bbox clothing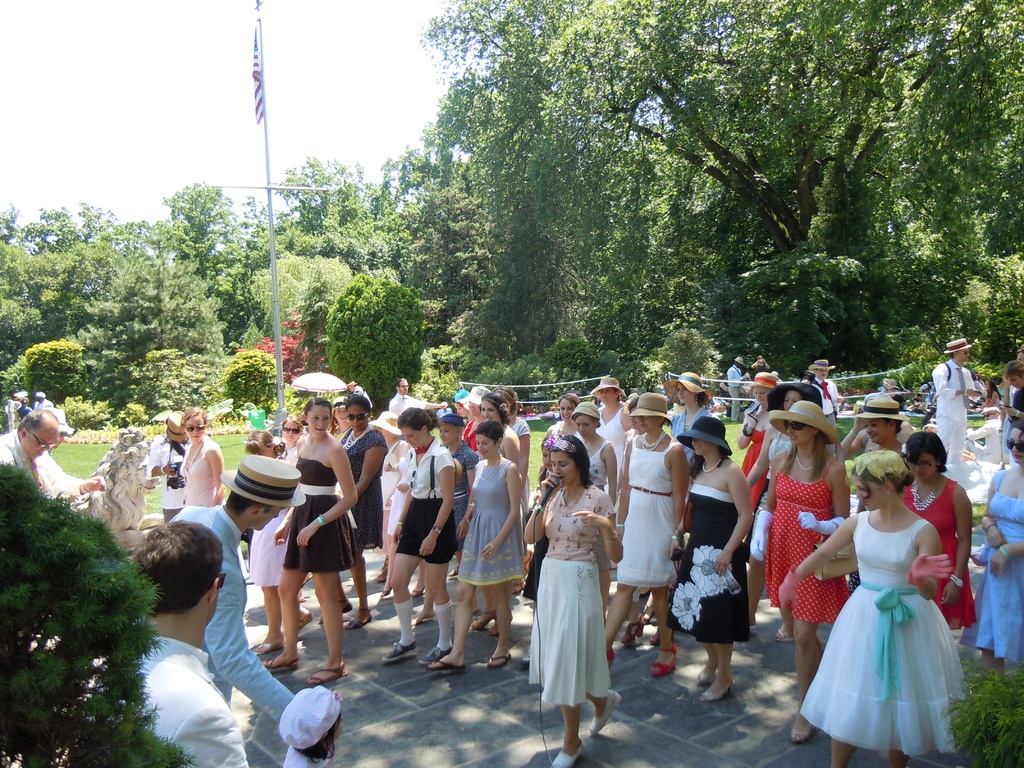
bbox=[277, 743, 328, 767]
